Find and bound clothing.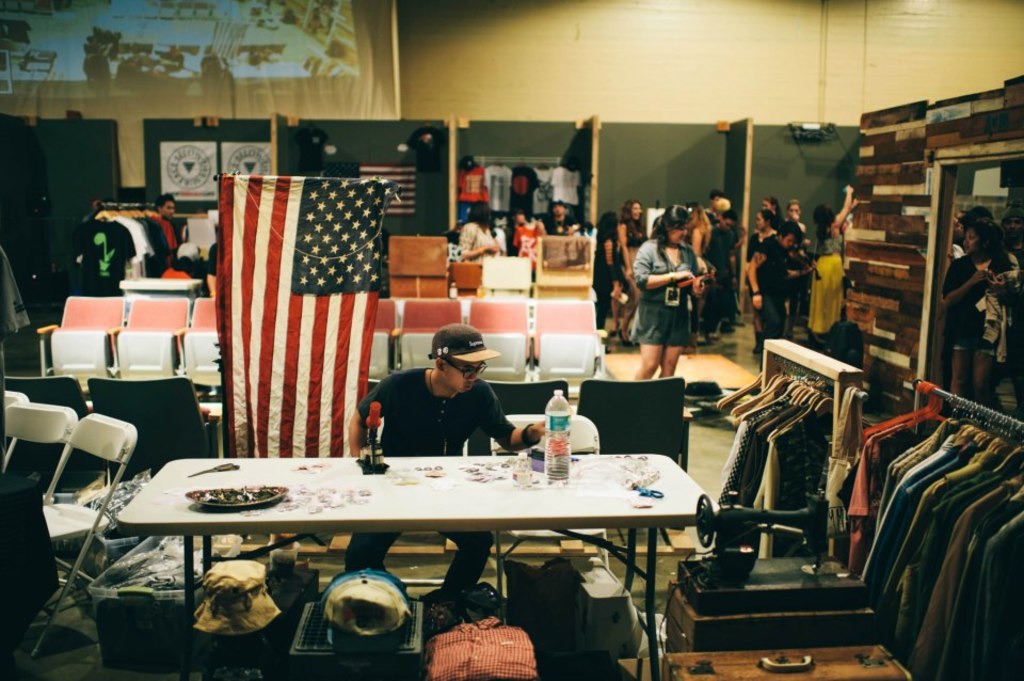
Bound: BBox(1002, 229, 1023, 351).
